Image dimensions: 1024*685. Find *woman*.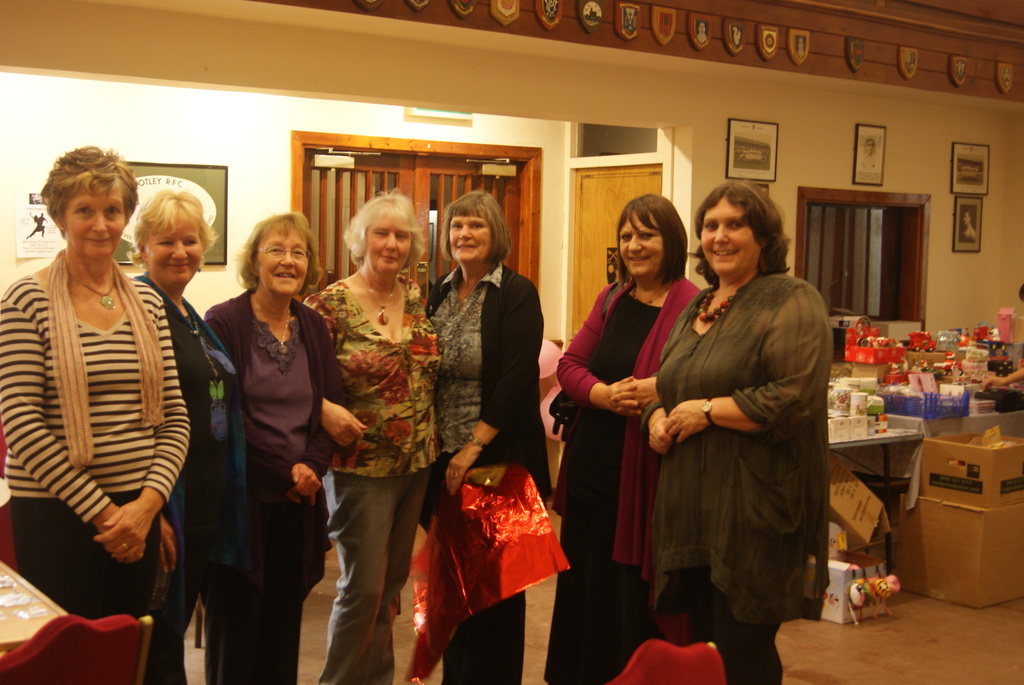
x1=297 y1=186 x2=447 y2=684.
